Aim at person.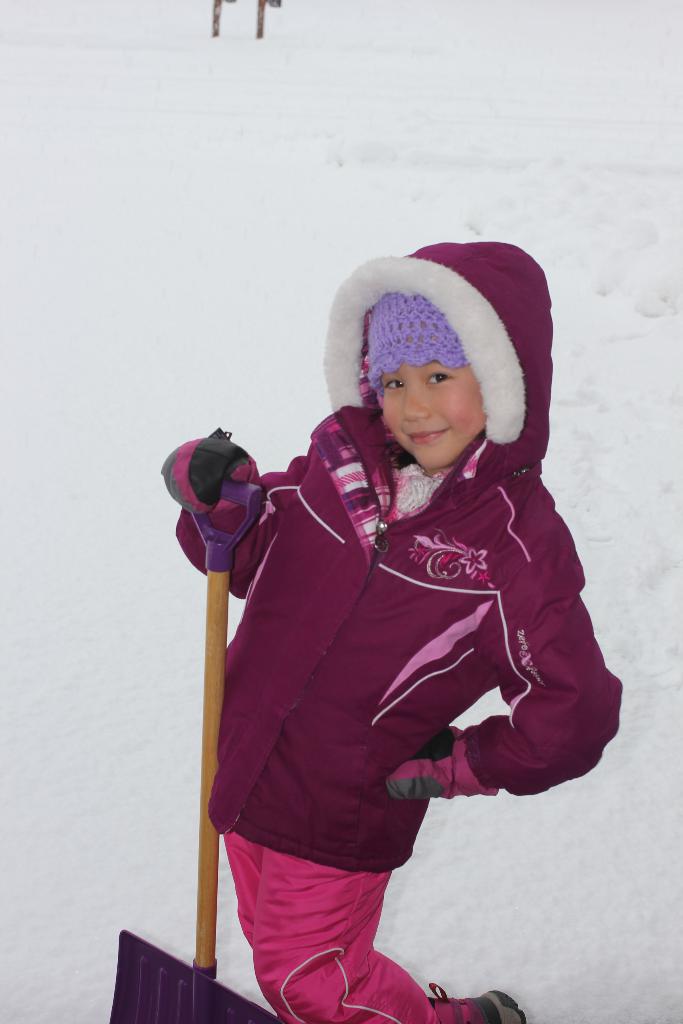
Aimed at rect(157, 234, 626, 1023).
